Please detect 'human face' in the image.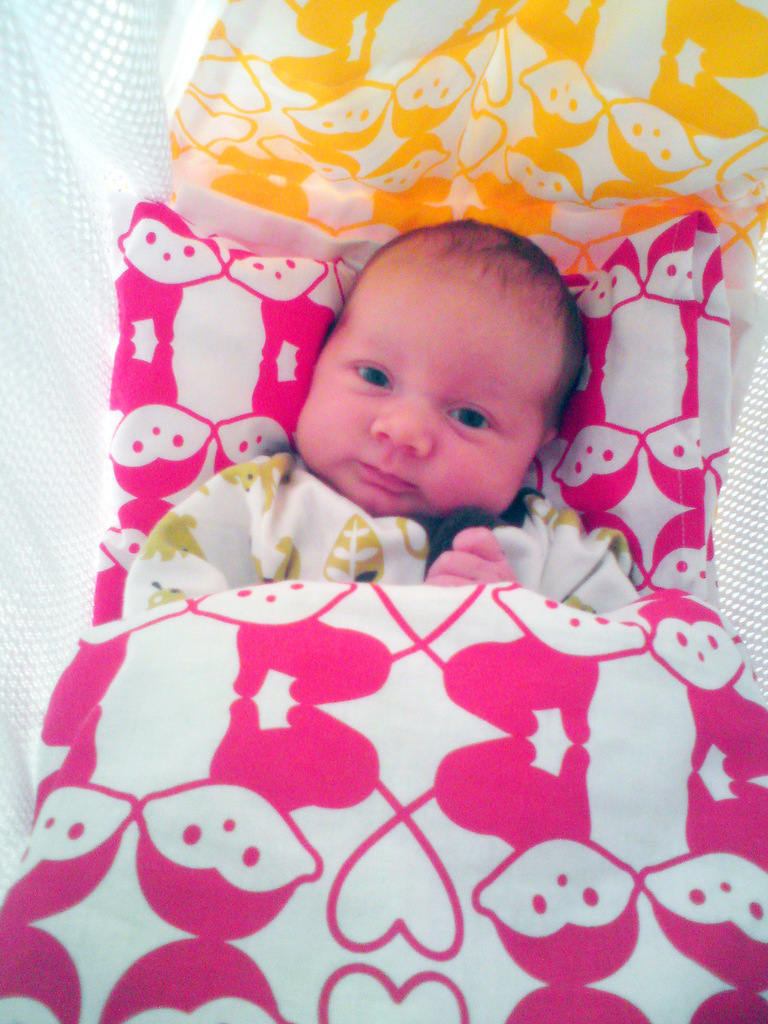
BBox(293, 260, 534, 519).
